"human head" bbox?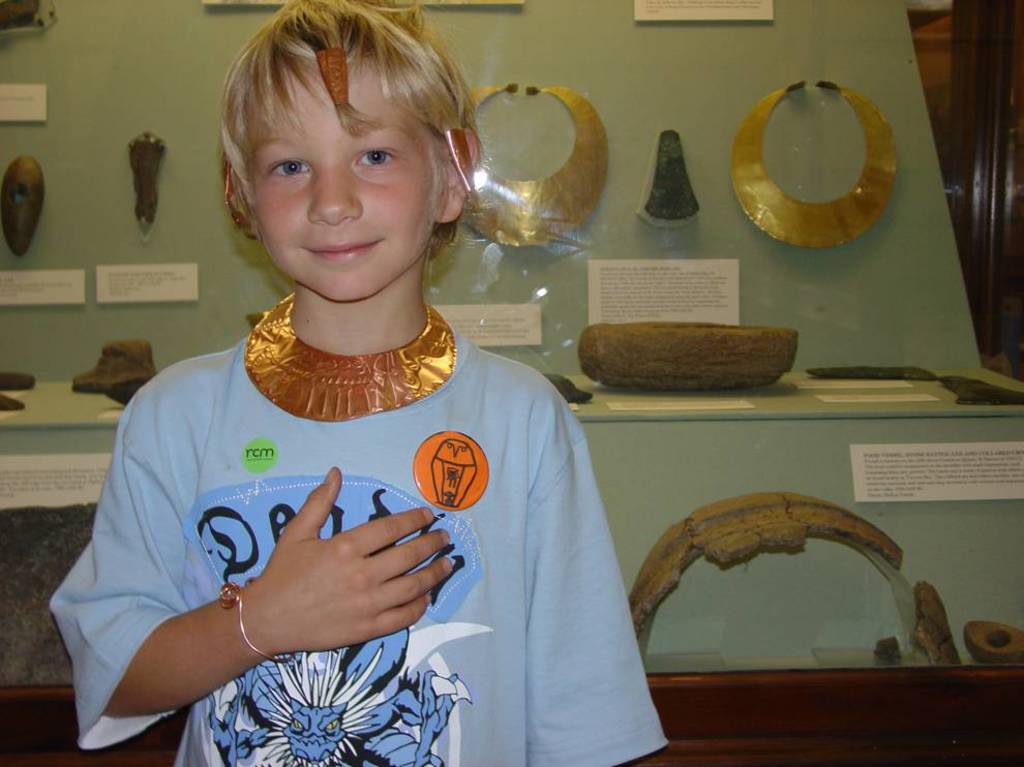
[x1=213, y1=0, x2=487, y2=307]
